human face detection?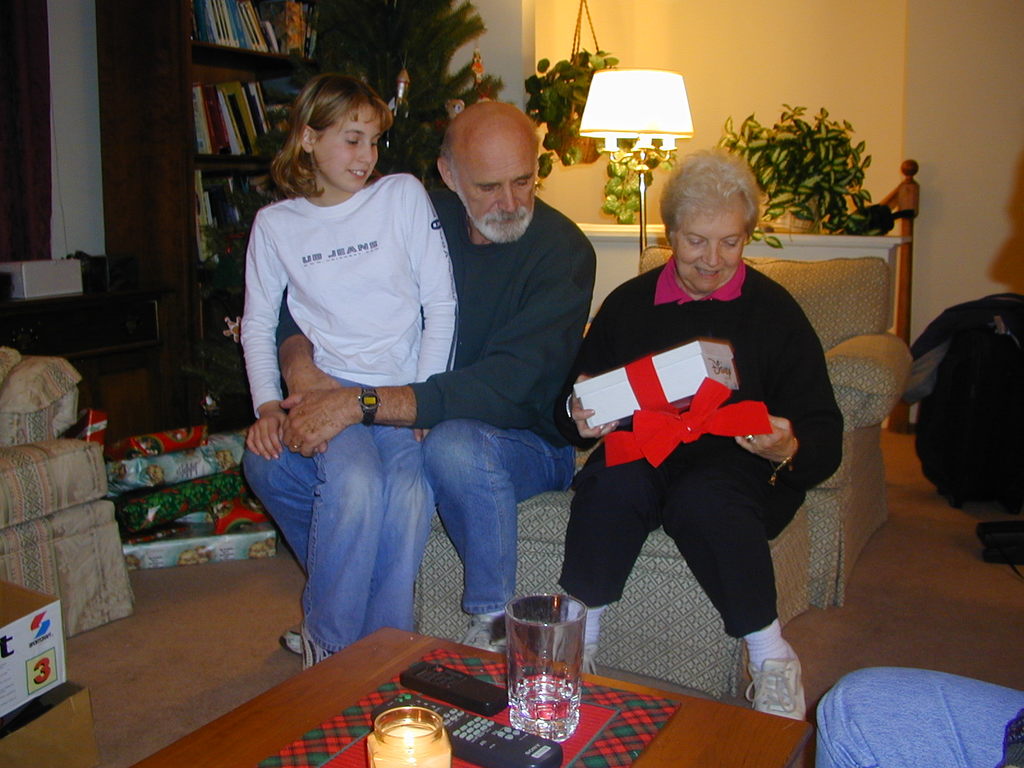
<region>318, 104, 379, 193</region>
